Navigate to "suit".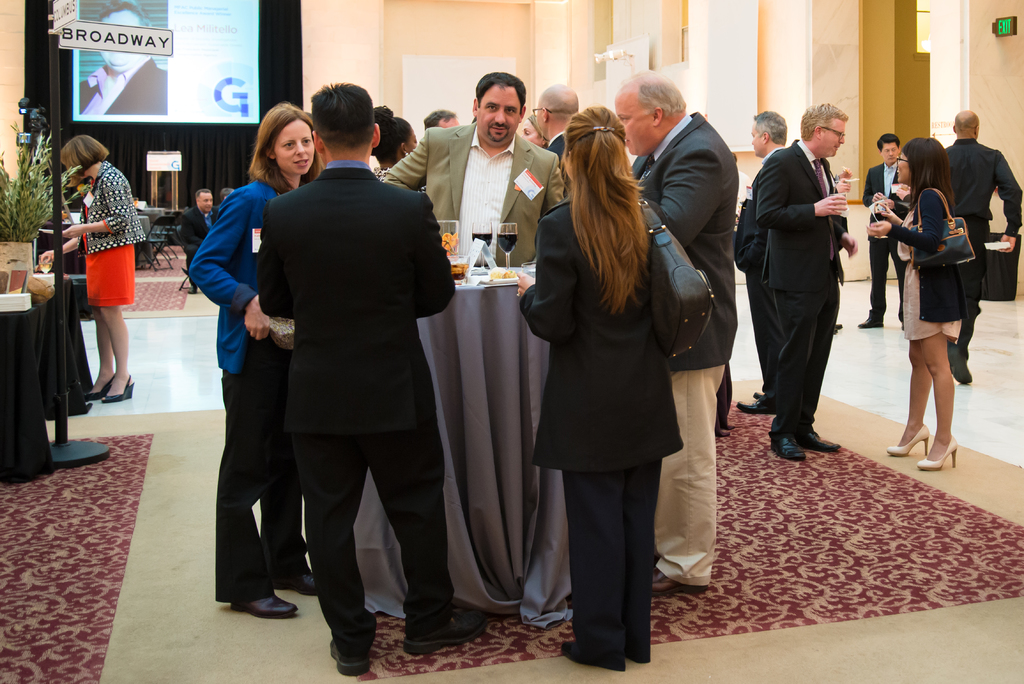
Navigation target: {"x1": 865, "y1": 162, "x2": 909, "y2": 320}.
